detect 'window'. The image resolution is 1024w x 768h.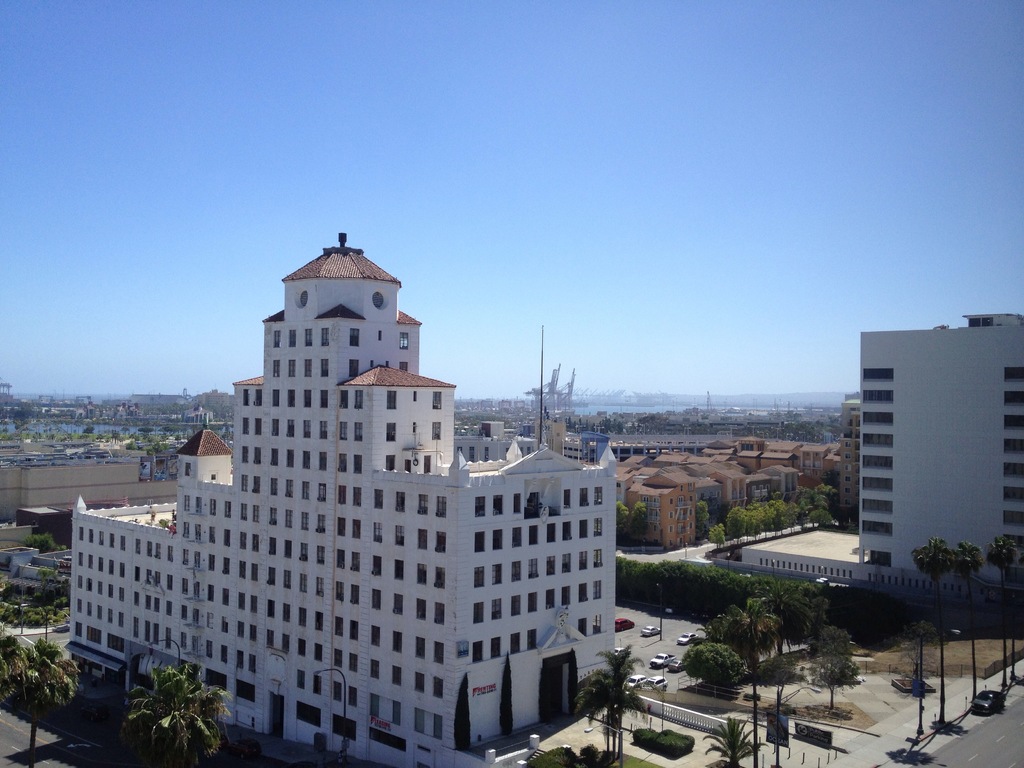
BBox(431, 422, 440, 440).
